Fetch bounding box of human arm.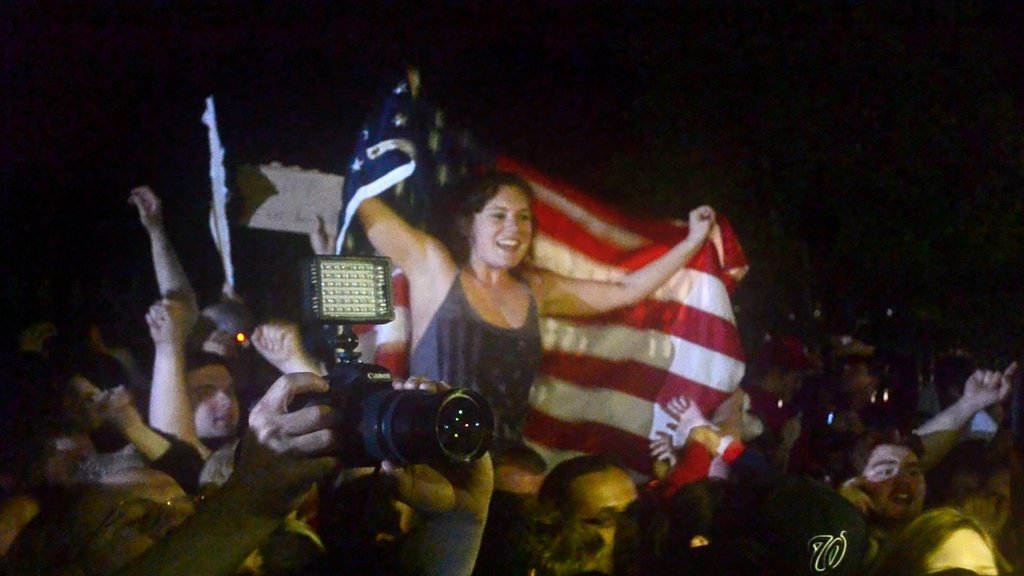
Bbox: pyautogui.locateOnScreen(836, 474, 880, 512).
